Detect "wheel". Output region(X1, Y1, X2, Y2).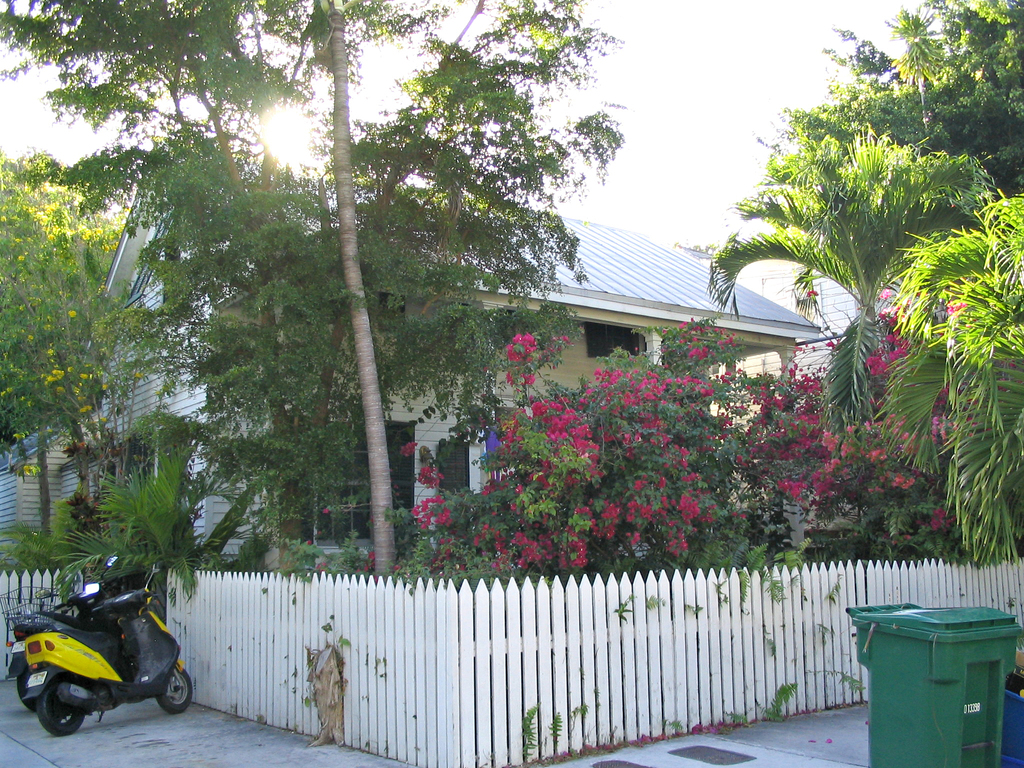
region(20, 671, 44, 708).
